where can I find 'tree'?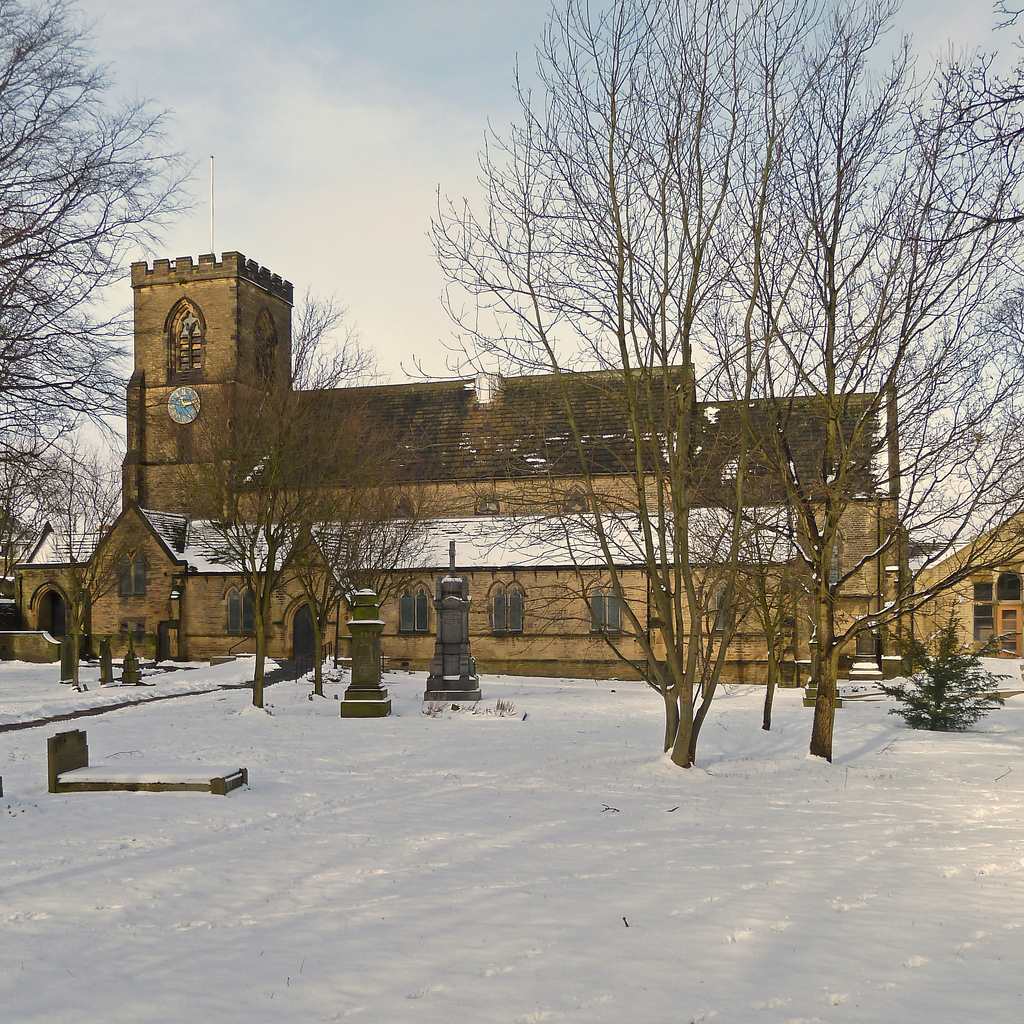
You can find it at <box>901,619,1016,736</box>.
